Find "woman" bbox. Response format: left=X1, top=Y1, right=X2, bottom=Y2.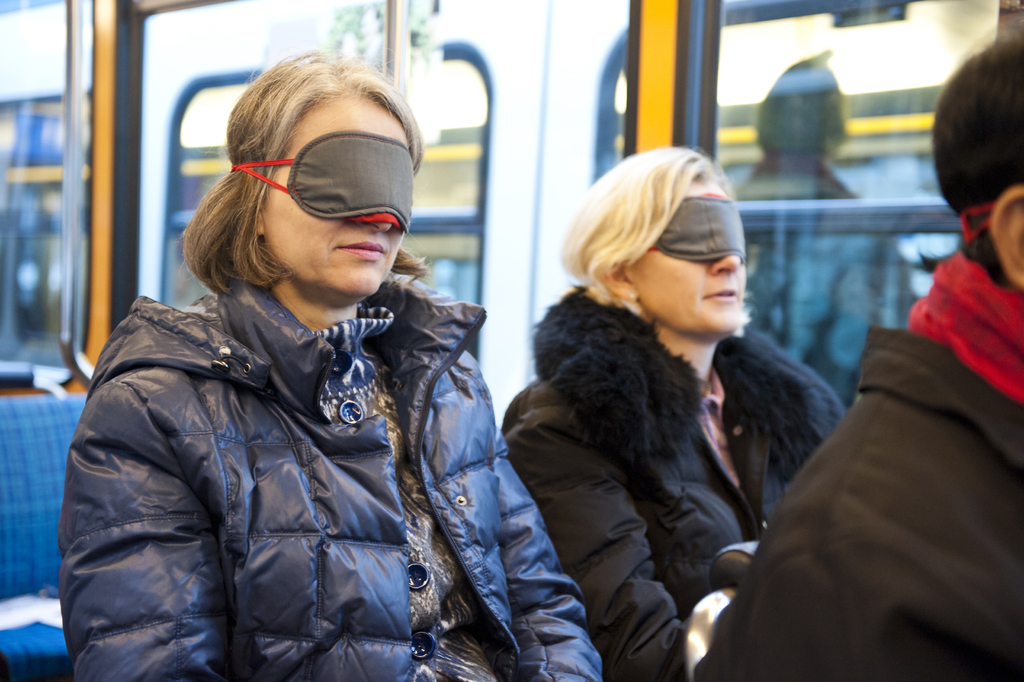
left=58, top=50, right=602, bottom=681.
